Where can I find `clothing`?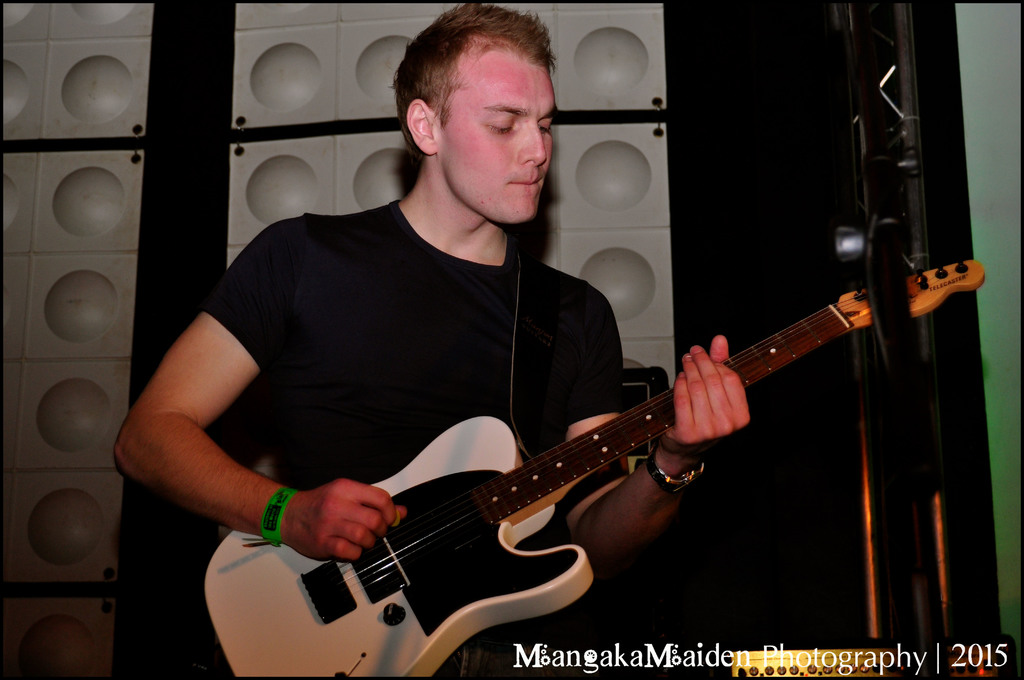
You can find it at 211, 170, 627, 591.
